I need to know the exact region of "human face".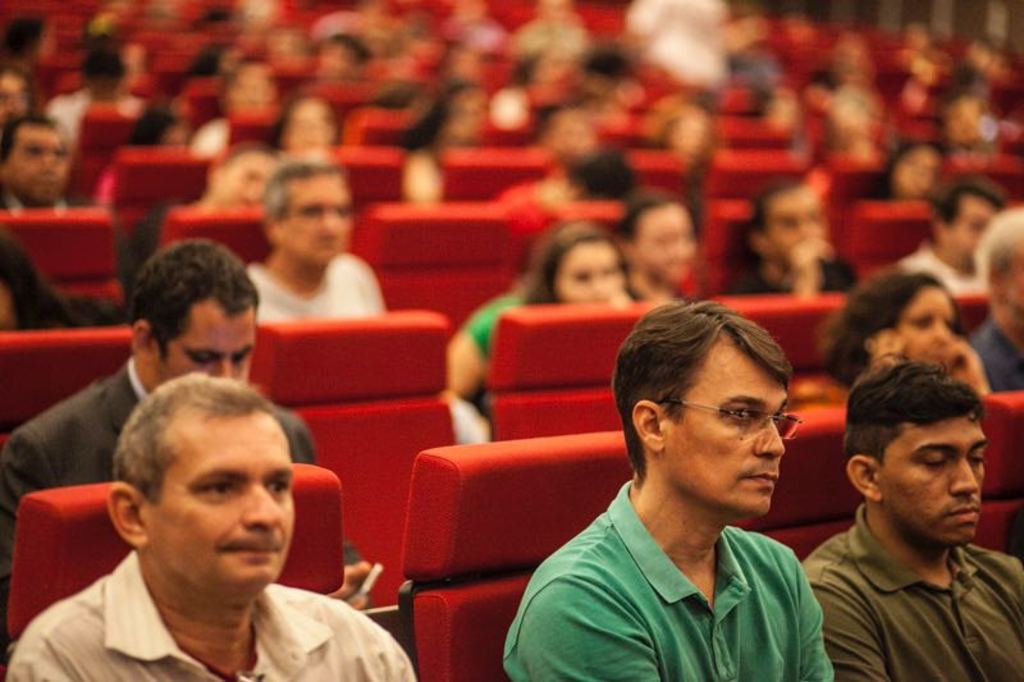
Region: locate(879, 411, 989, 546).
